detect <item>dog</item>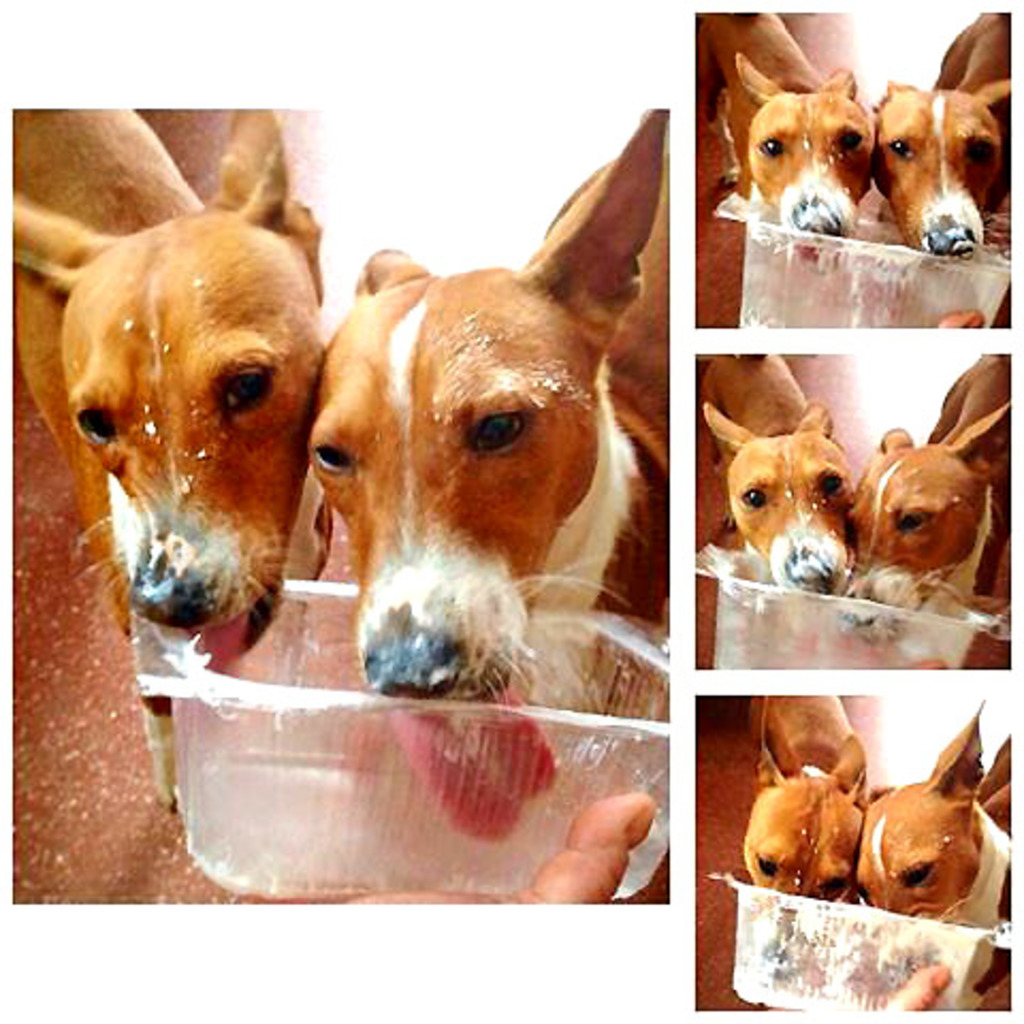
crop(314, 105, 674, 823)
